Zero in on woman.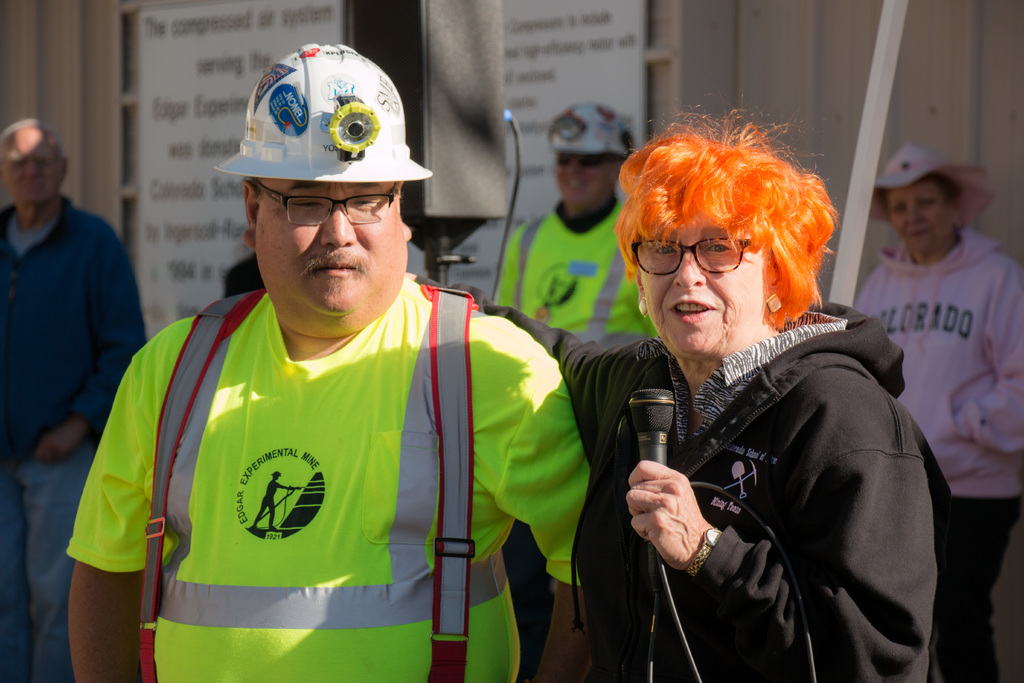
Zeroed in: <region>847, 135, 1023, 682</region>.
